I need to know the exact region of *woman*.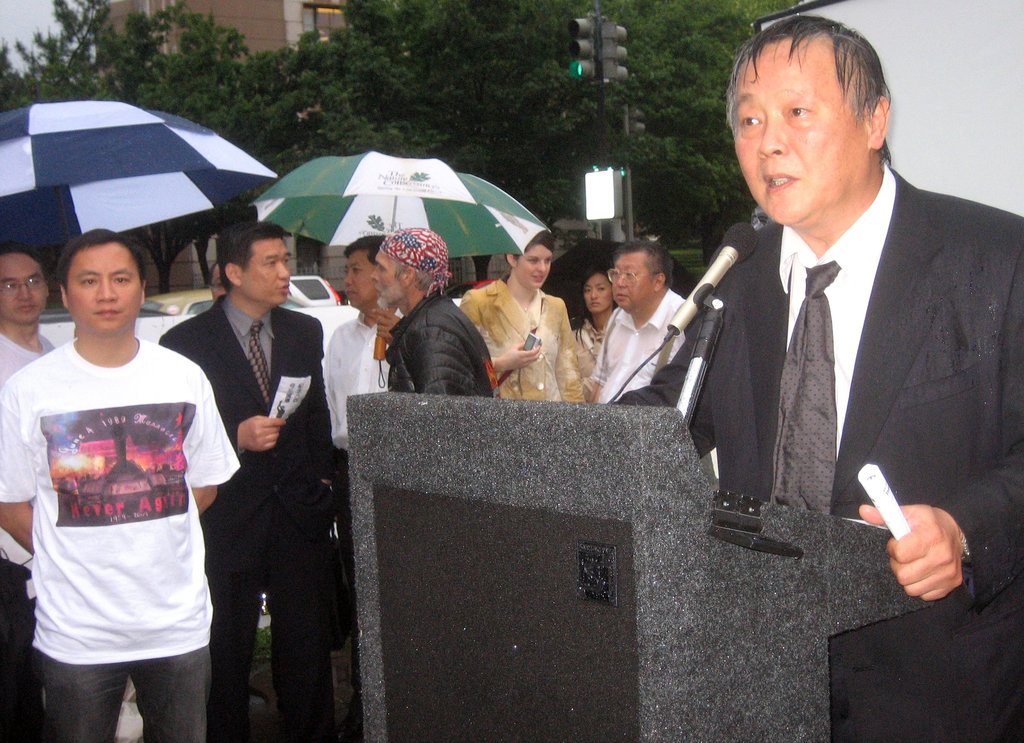
Region: [460, 232, 586, 403].
